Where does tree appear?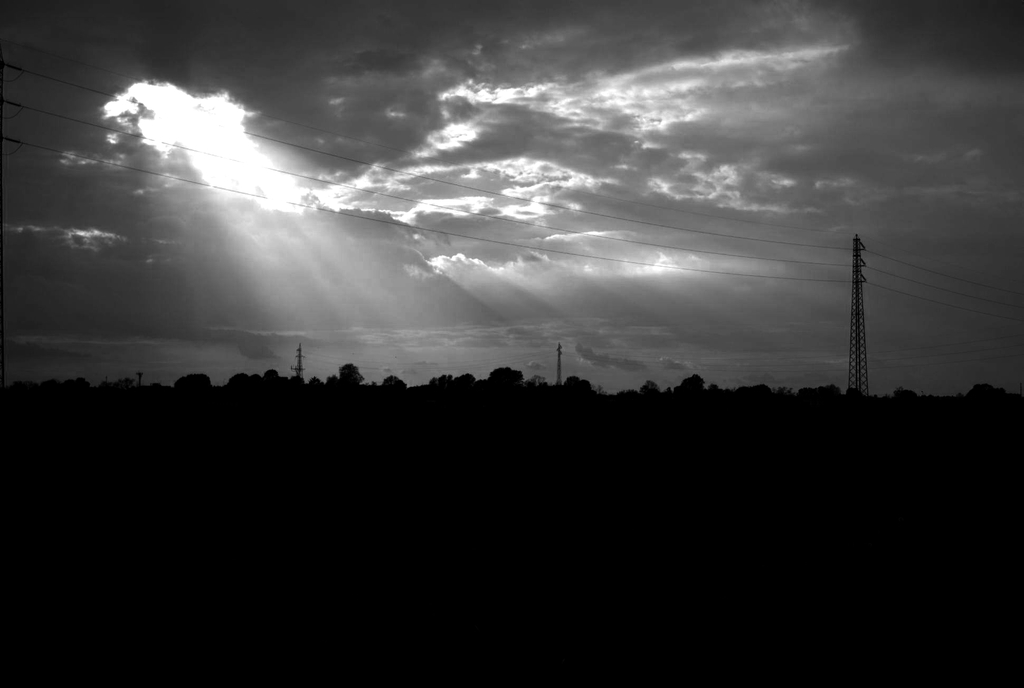
Appears at detection(678, 376, 708, 405).
